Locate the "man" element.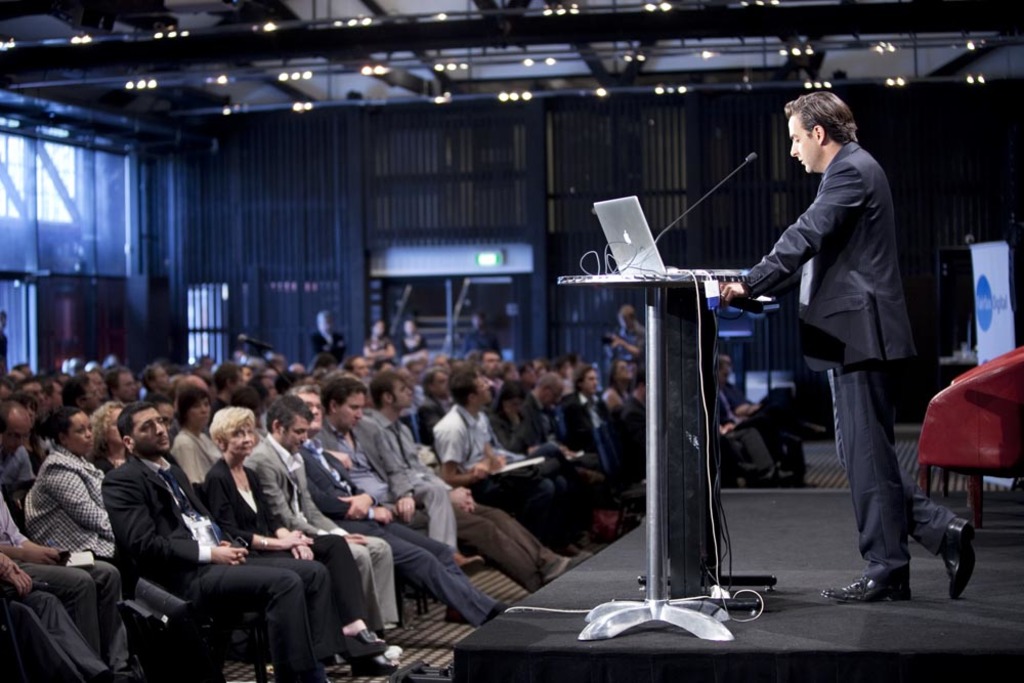
Element bbox: bbox=[513, 367, 611, 524].
